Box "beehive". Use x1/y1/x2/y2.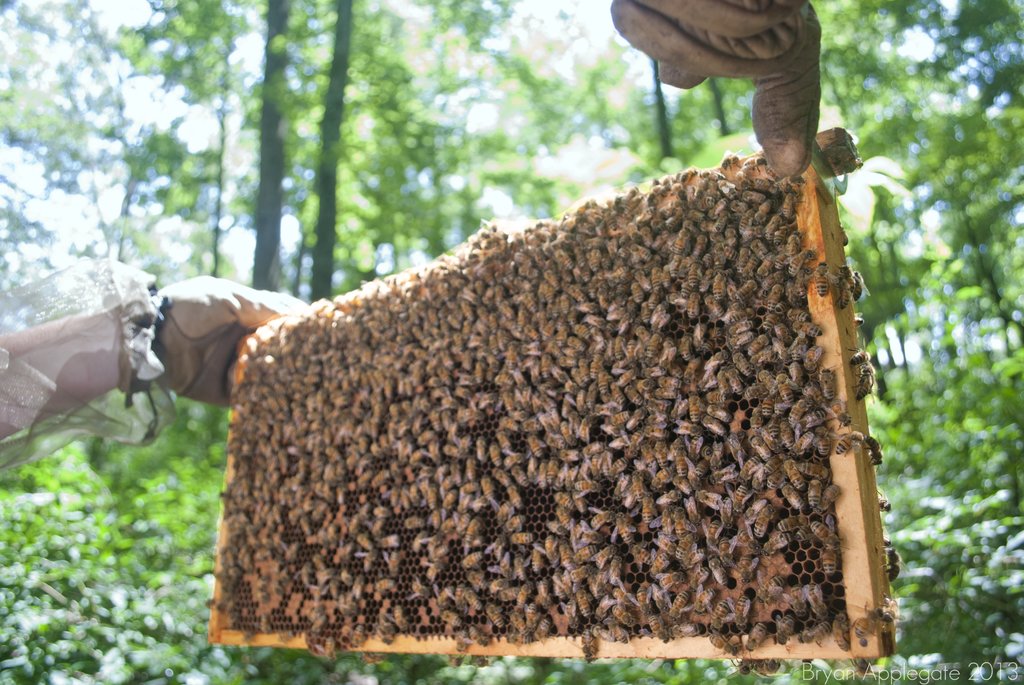
204/125/879/660.
